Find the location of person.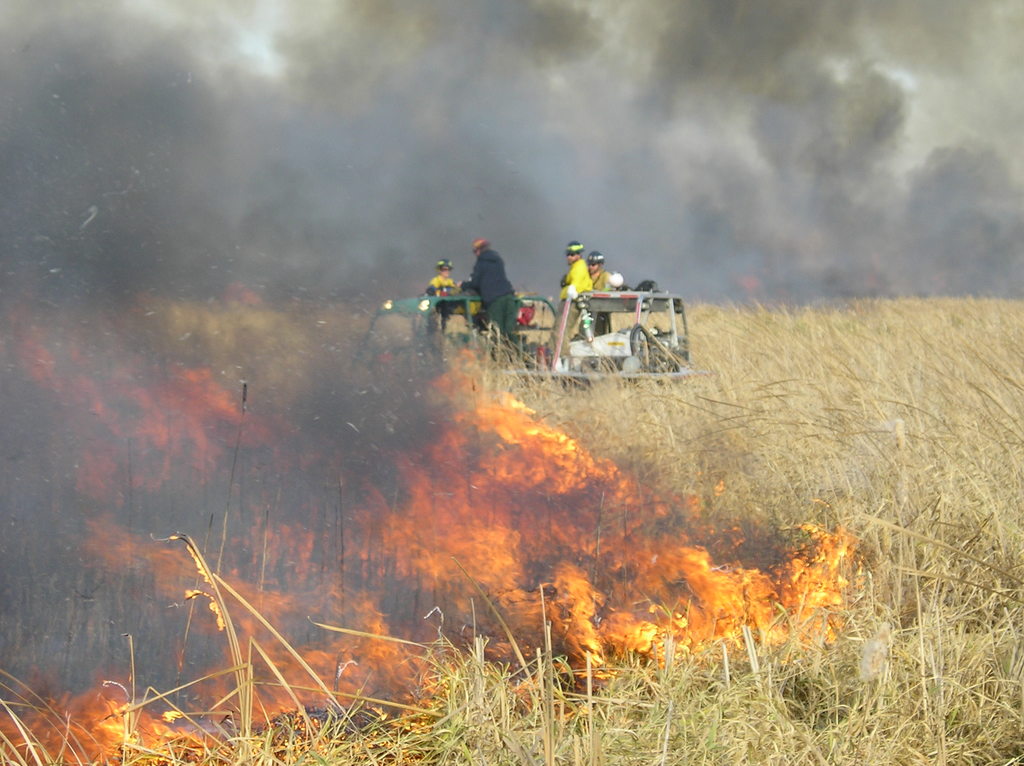
Location: {"x1": 559, "y1": 237, "x2": 587, "y2": 306}.
